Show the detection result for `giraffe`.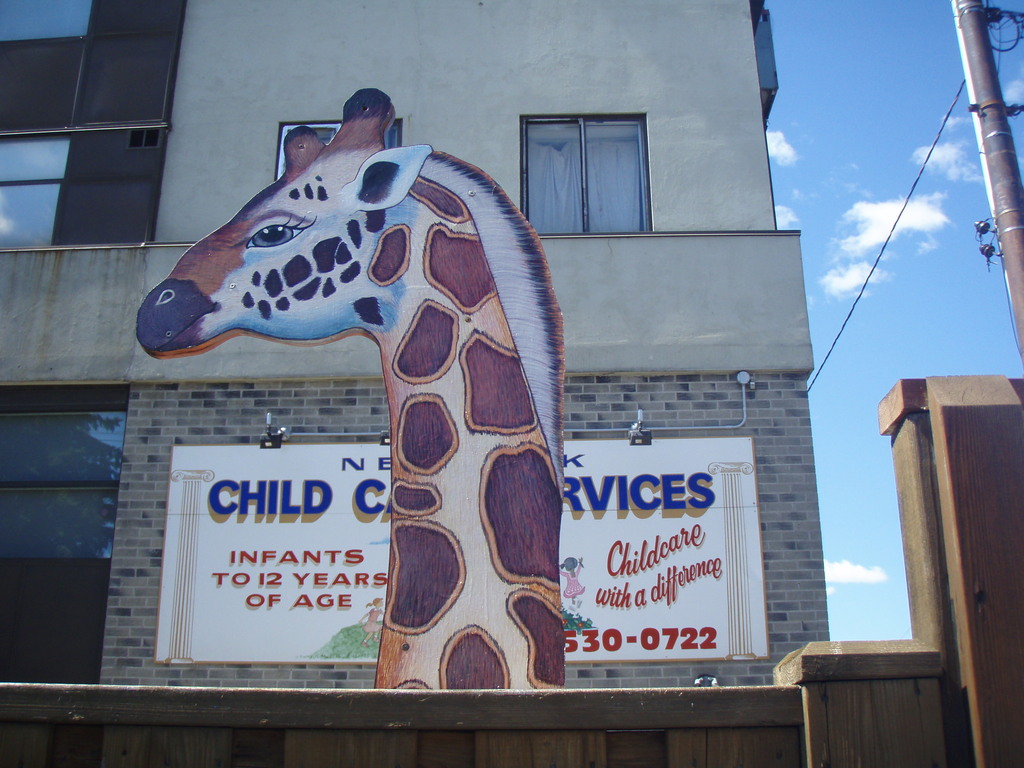
bbox(138, 89, 570, 689).
